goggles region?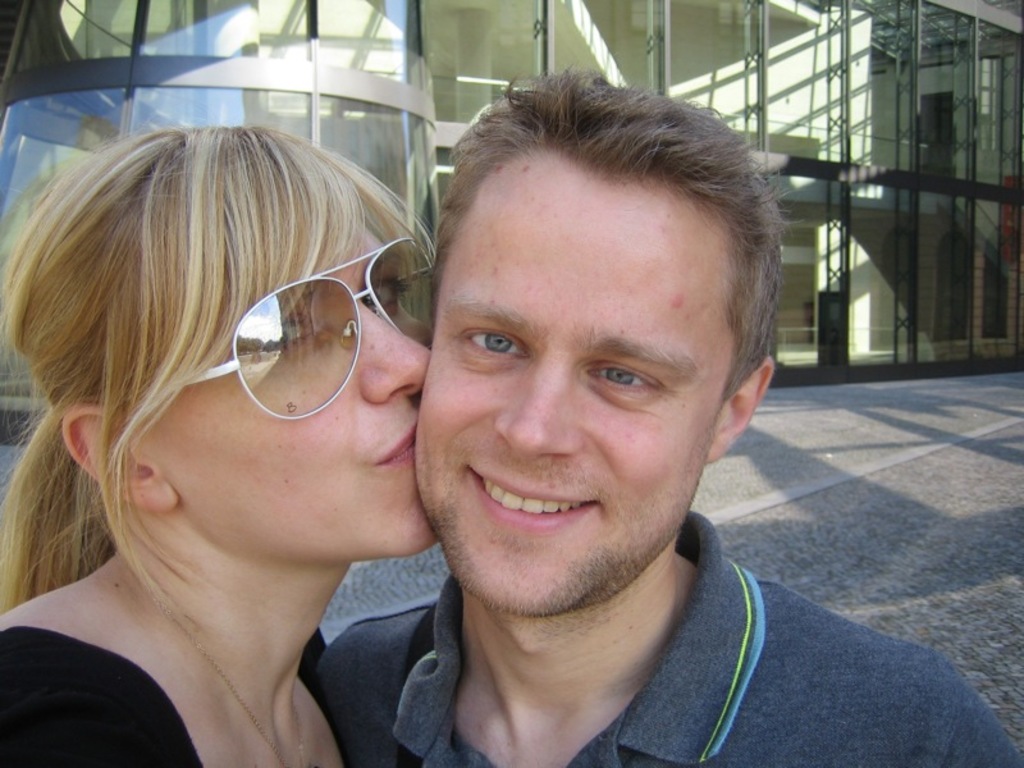
{"left": 165, "top": 243, "right": 424, "bottom": 433}
